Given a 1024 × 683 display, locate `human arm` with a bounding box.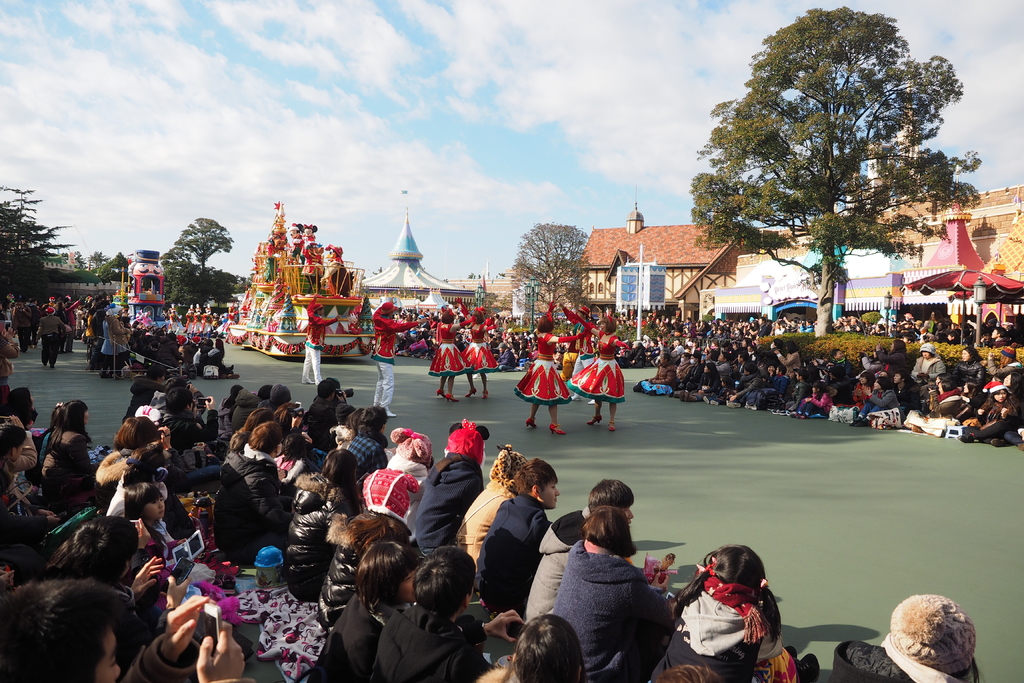
Located: bbox=(876, 345, 902, 368).
